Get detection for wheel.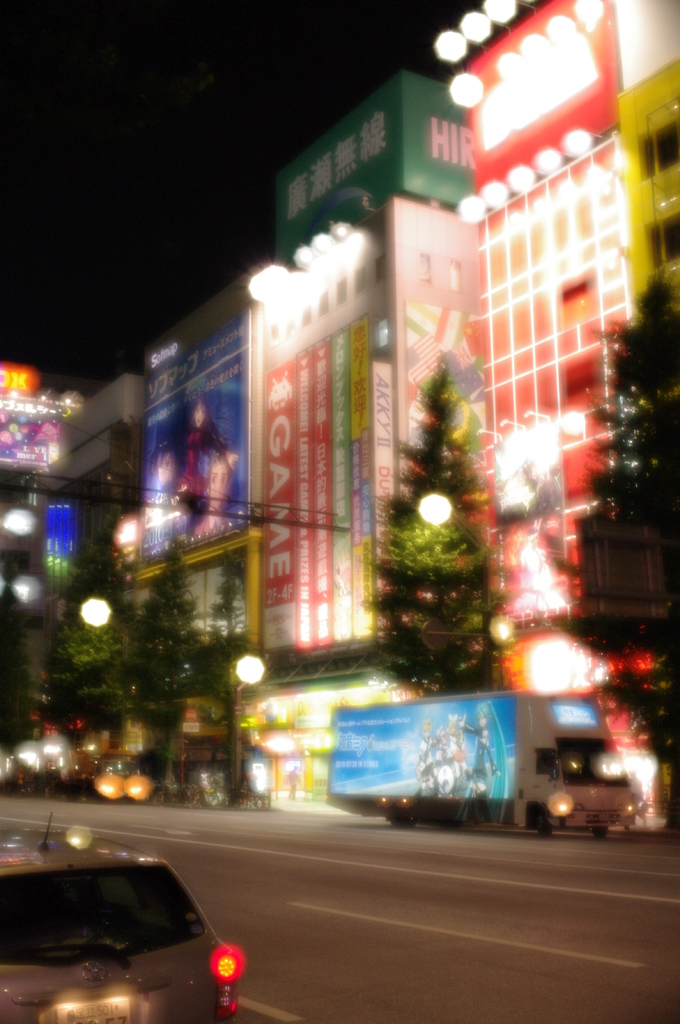
Detection: bbox(591, 824, 614, 840).
